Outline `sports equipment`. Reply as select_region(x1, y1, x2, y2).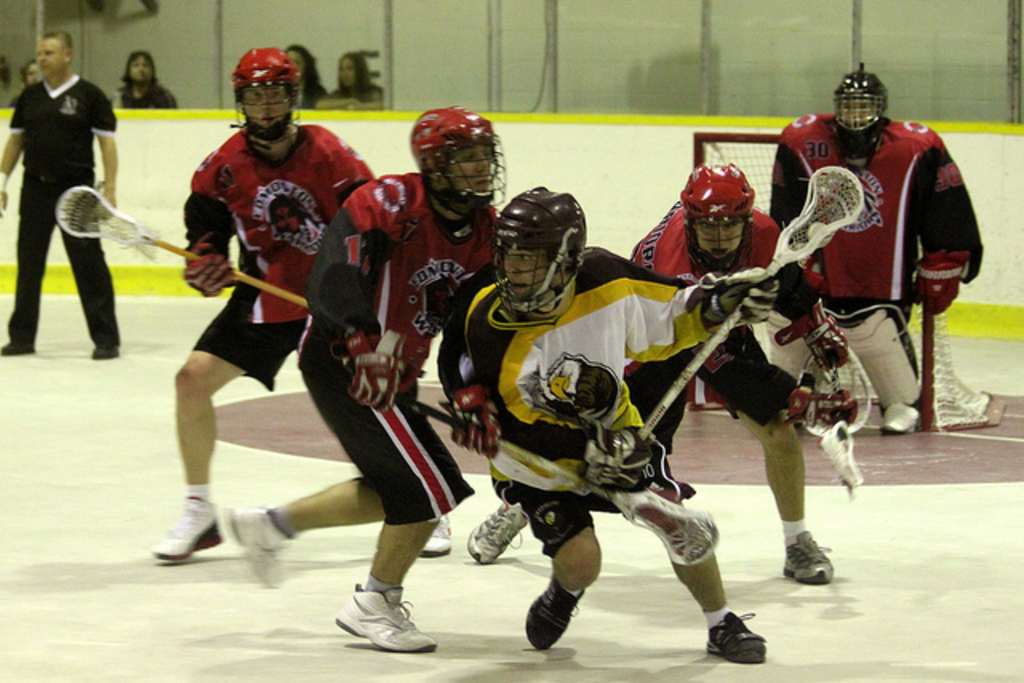
select_region(638, 163, 867, 445).
